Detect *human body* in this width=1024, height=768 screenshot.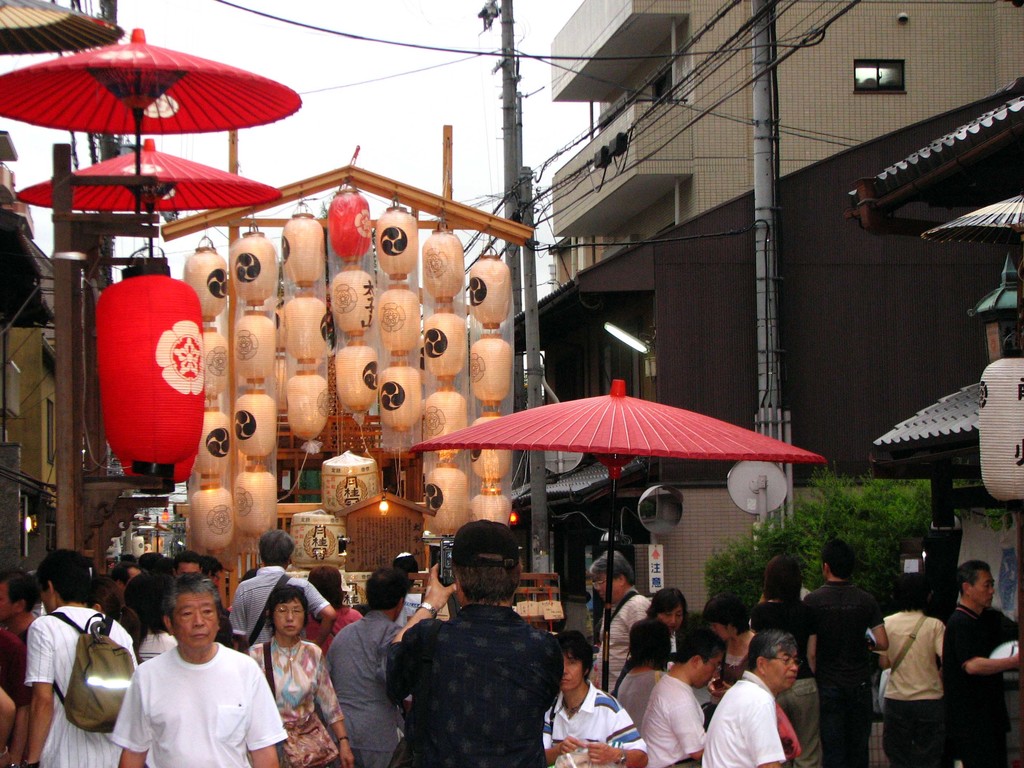
Detection: box(700, 675, 784, 767).
